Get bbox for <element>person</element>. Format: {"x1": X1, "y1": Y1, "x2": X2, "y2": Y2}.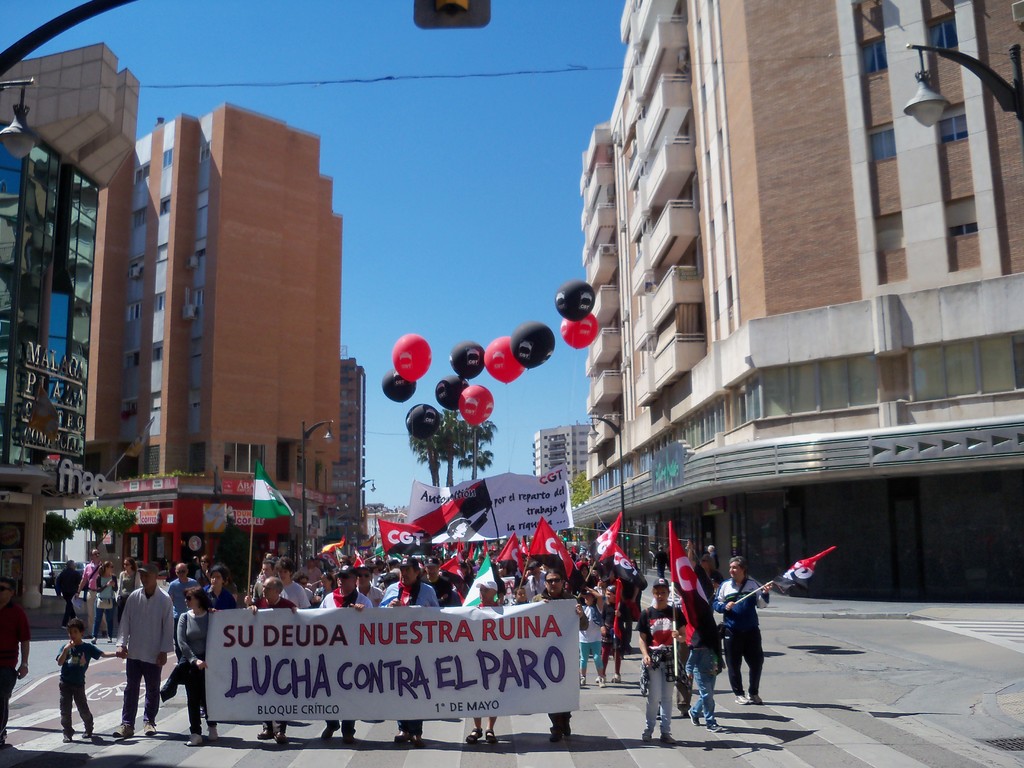
{"x1": 531, "y1": 568, "x2": 589, "y2": 740}.
